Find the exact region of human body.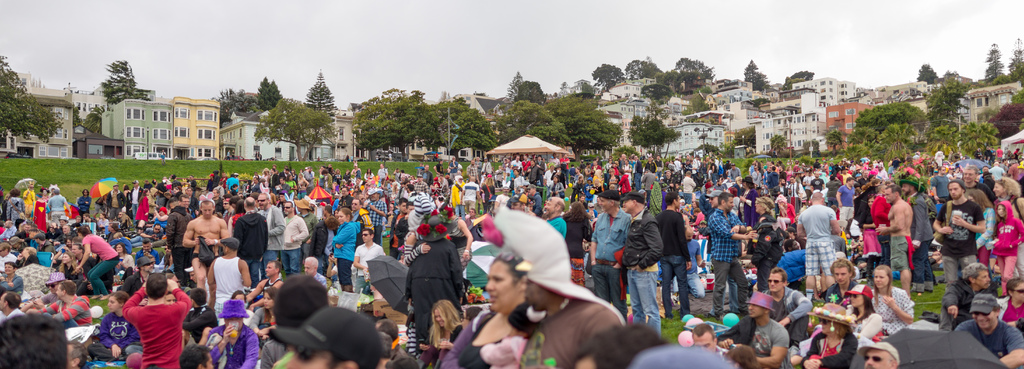
Exact region: bbox=[822, 164, 827, 174].
